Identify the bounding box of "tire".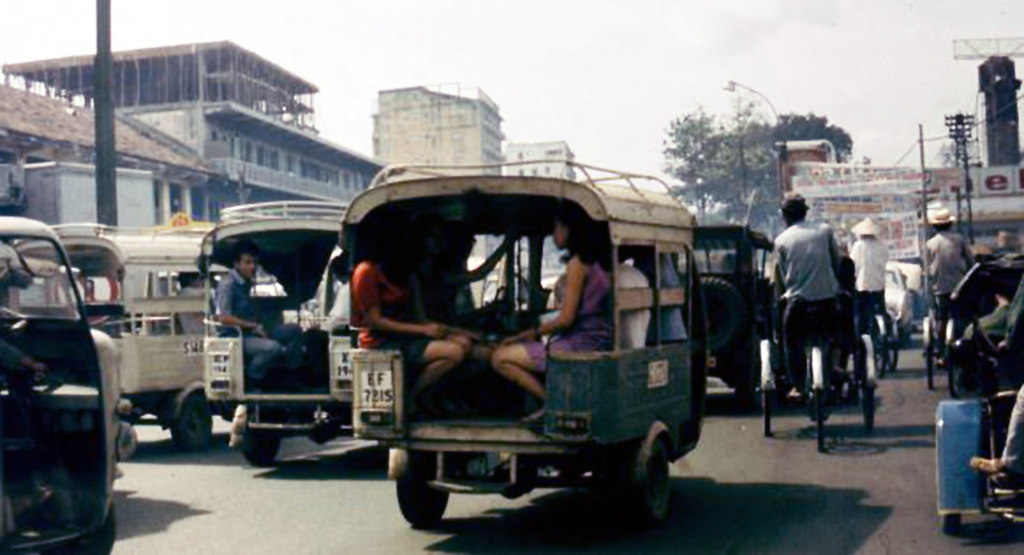
71,504,118,554.
